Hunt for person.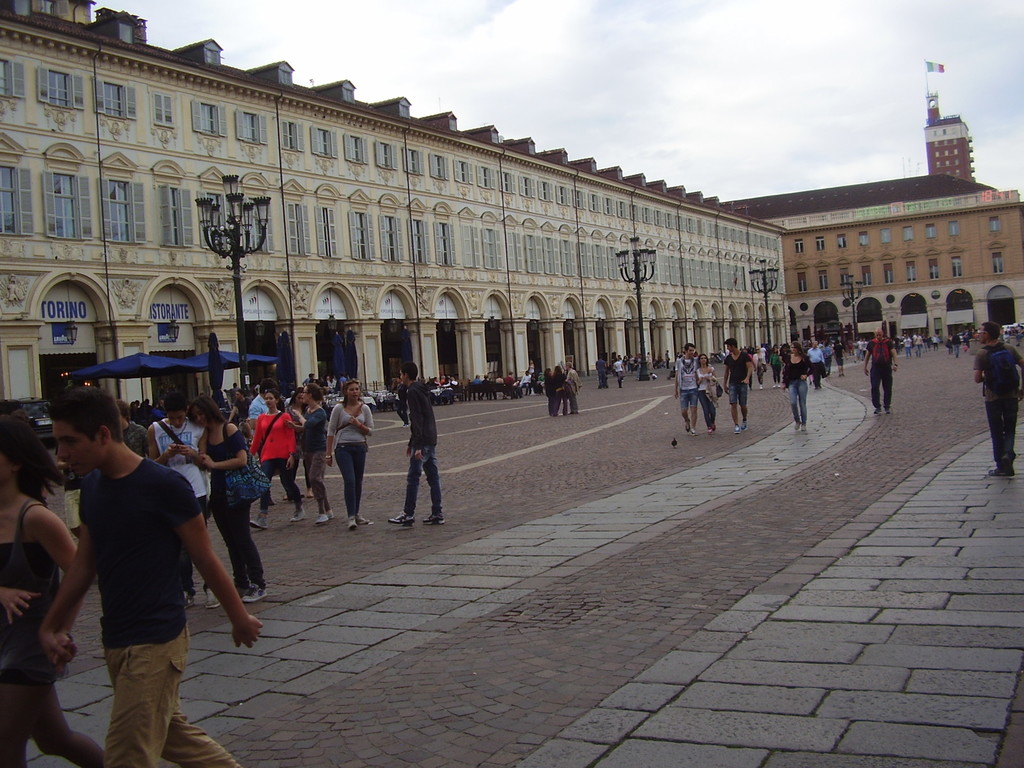
Hunted down at 323:378:375:527.
